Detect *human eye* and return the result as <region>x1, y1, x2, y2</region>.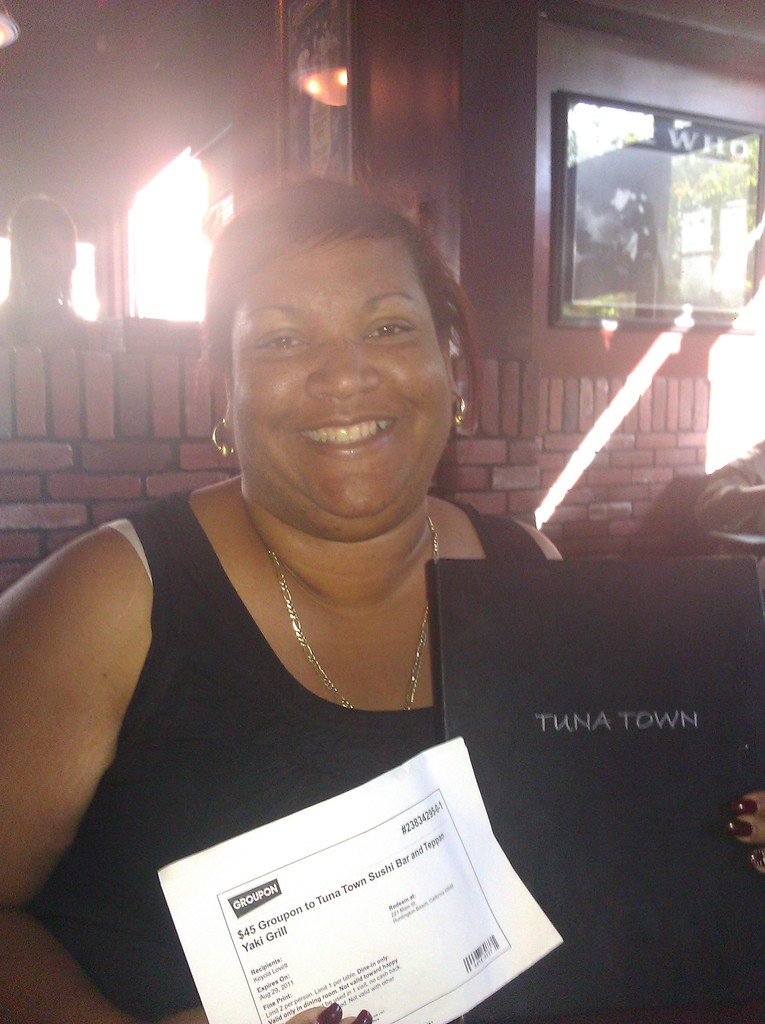
<region>261, 330, 310, 357</region>.
